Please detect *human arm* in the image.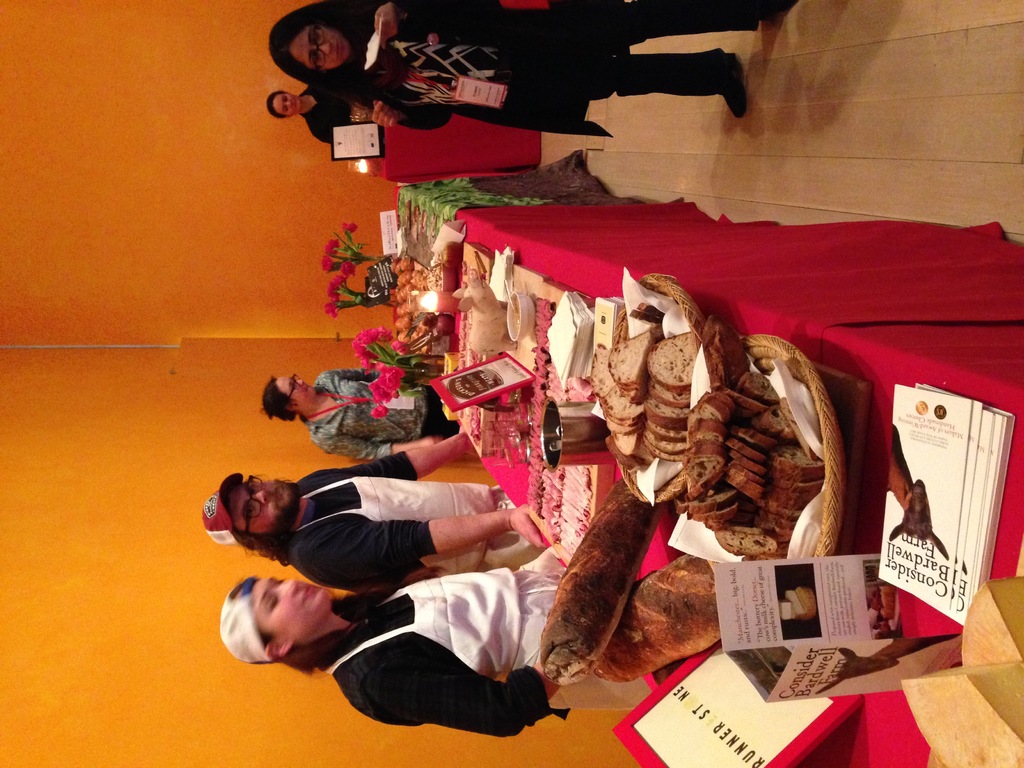
left=310, top=438, right=448, bottom=463.
